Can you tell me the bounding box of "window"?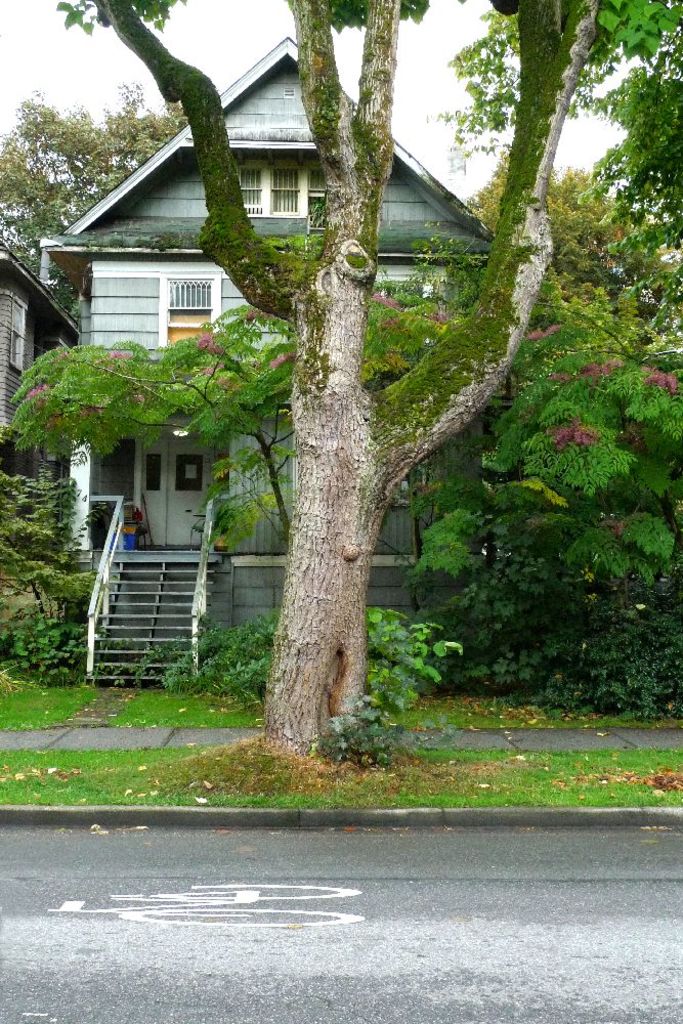
238/163/328/220.
